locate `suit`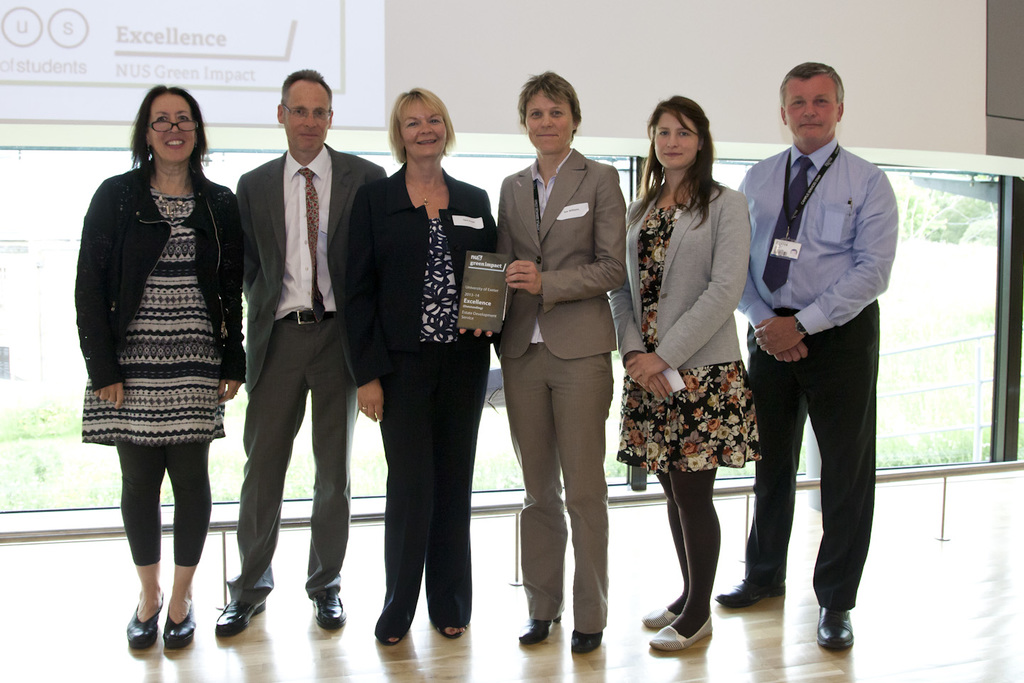
left=213, top=76, right=366, bottom=628
